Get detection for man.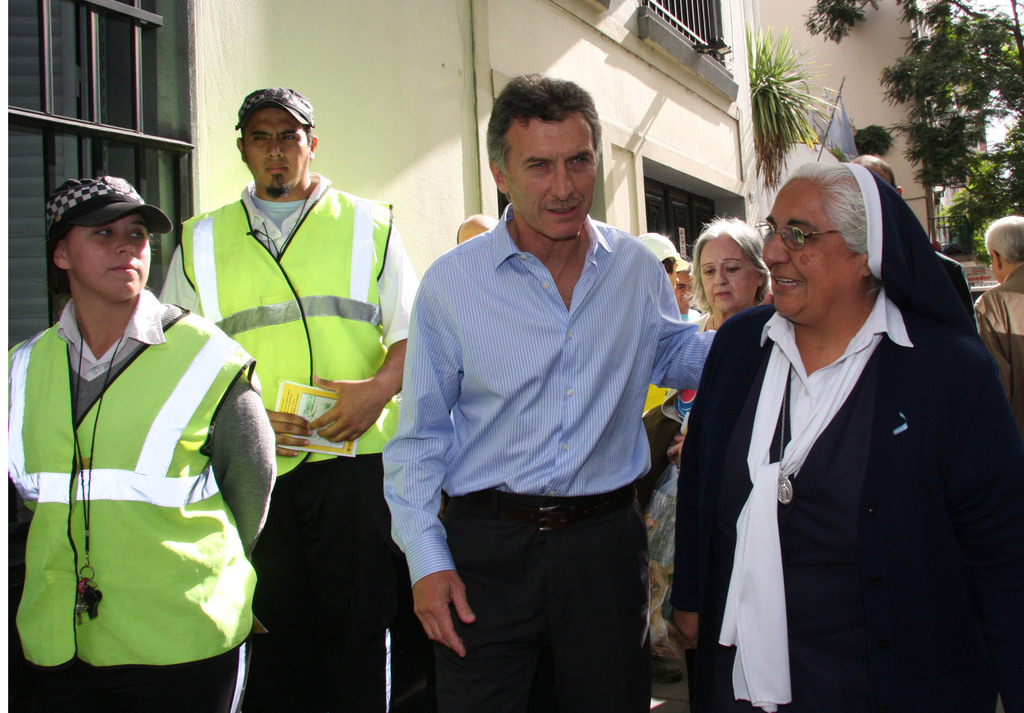
Detection: l=973, t=218, r=1023, b=415.
